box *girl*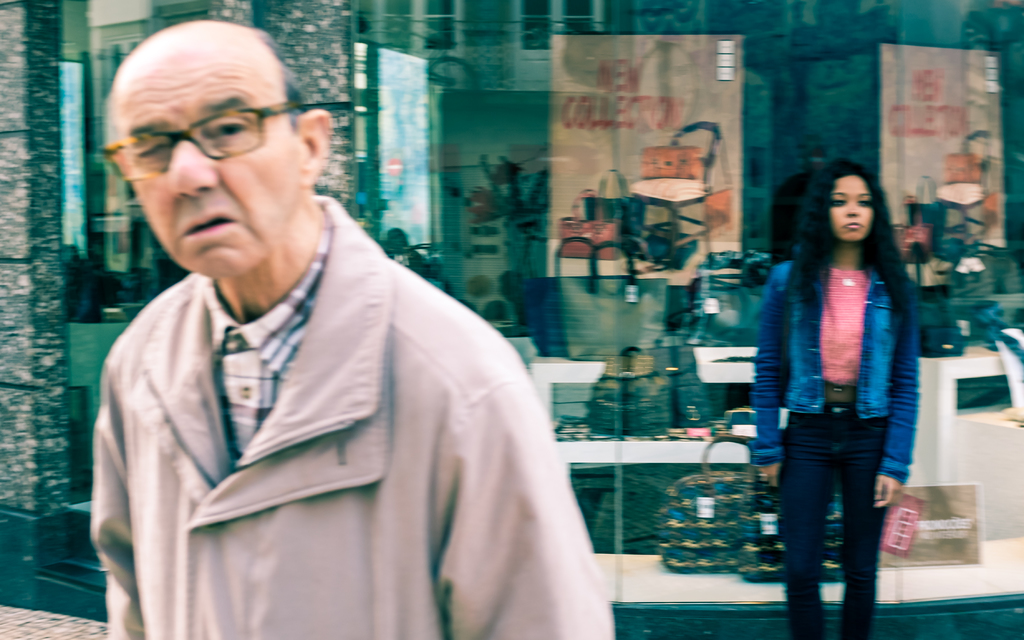
crop(750, 161, 921, 638)
